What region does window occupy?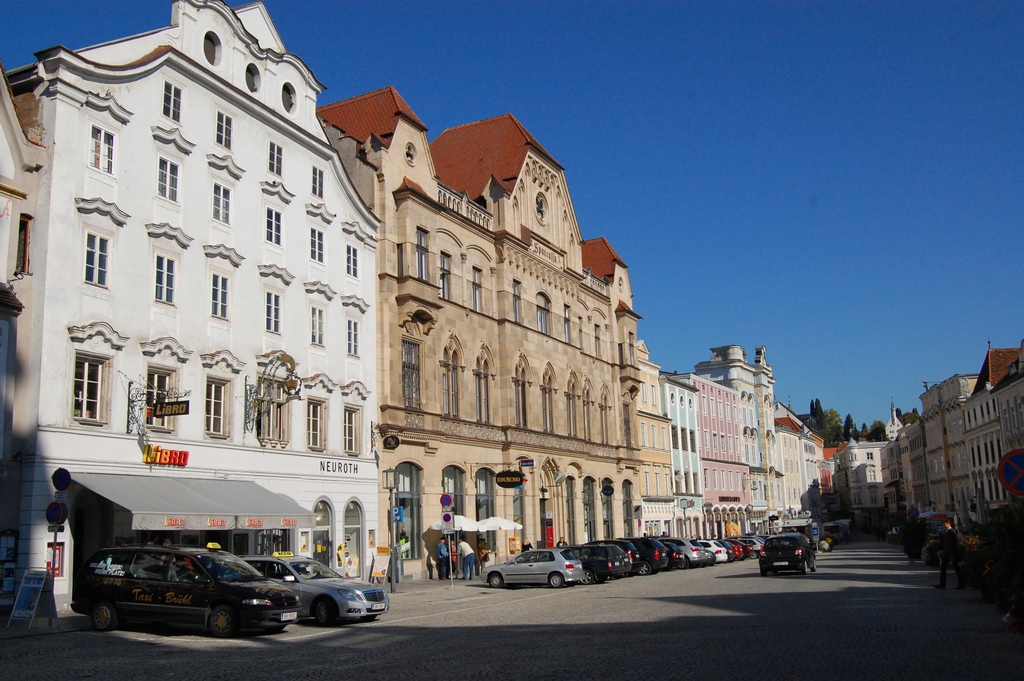
l=308, t=165, r=325, b=199.
